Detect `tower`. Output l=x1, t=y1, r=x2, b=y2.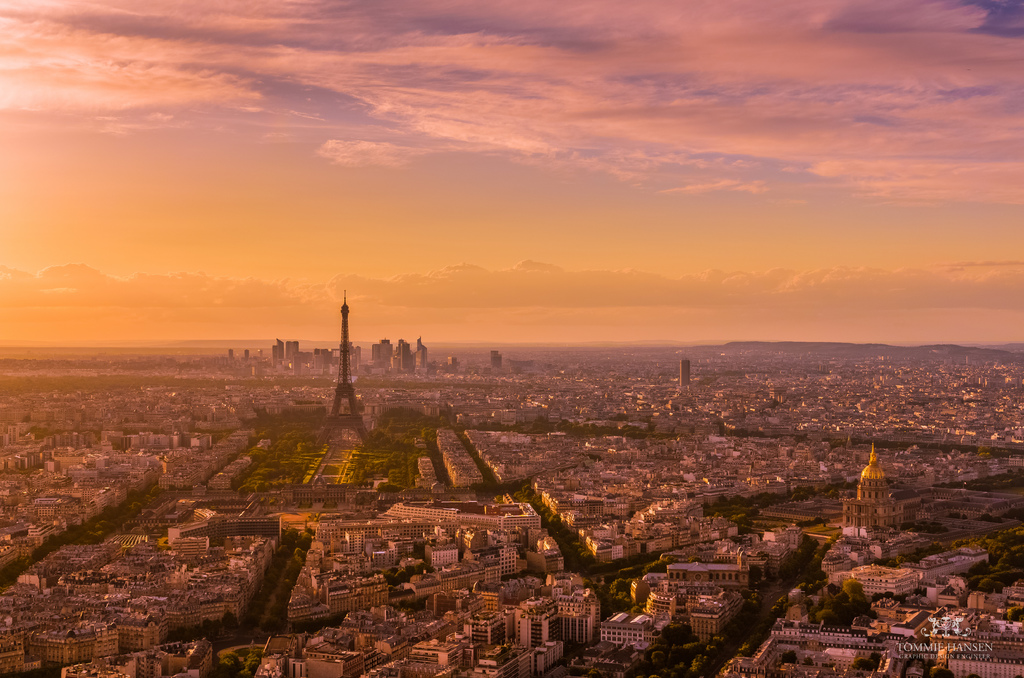
l=490, t=349, r=504, b=374.
